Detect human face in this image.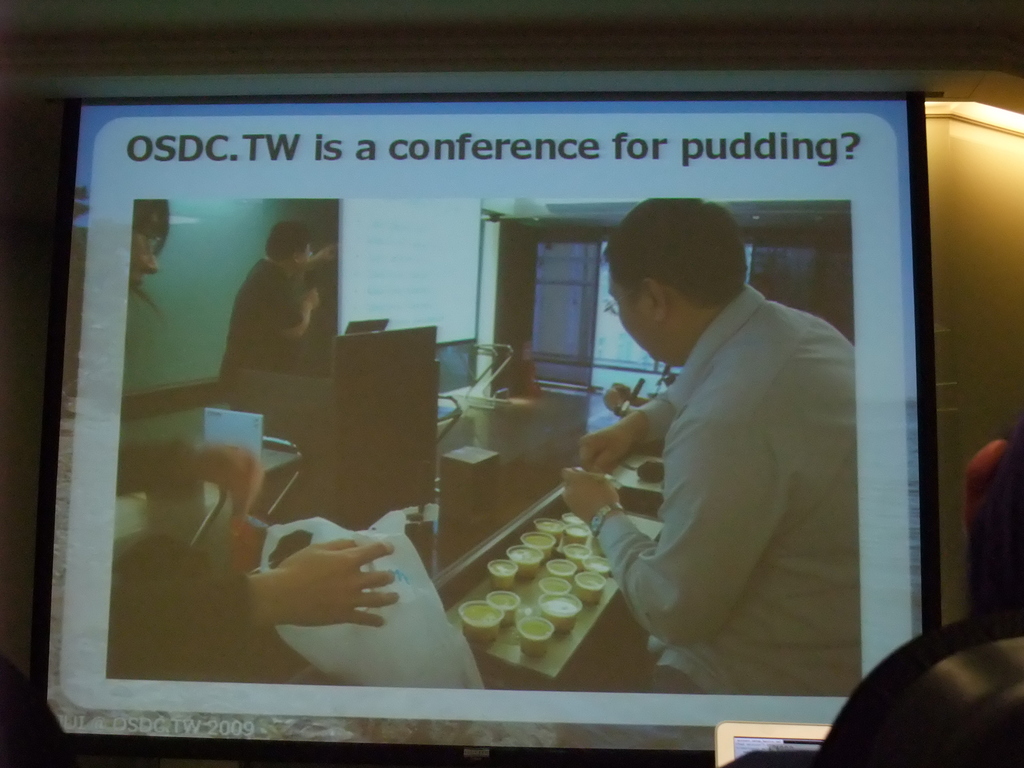
Detection: 606 281 655 364.
